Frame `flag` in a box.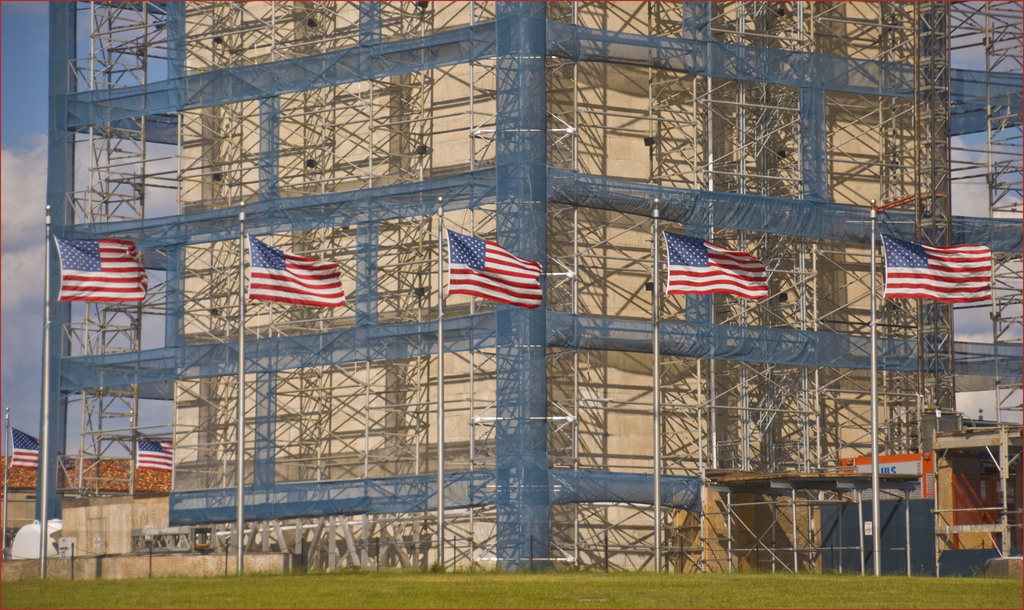
locate(659, 230, 771, 297).
